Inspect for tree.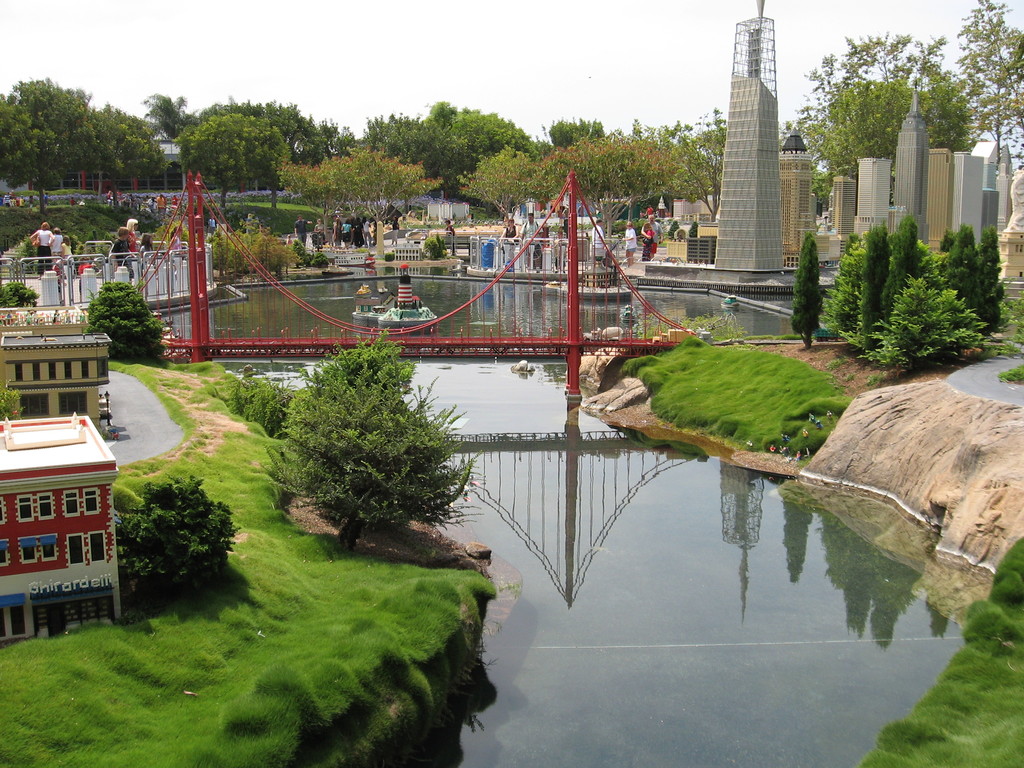
Inspection: BBox(566, 129, 646, 243).
